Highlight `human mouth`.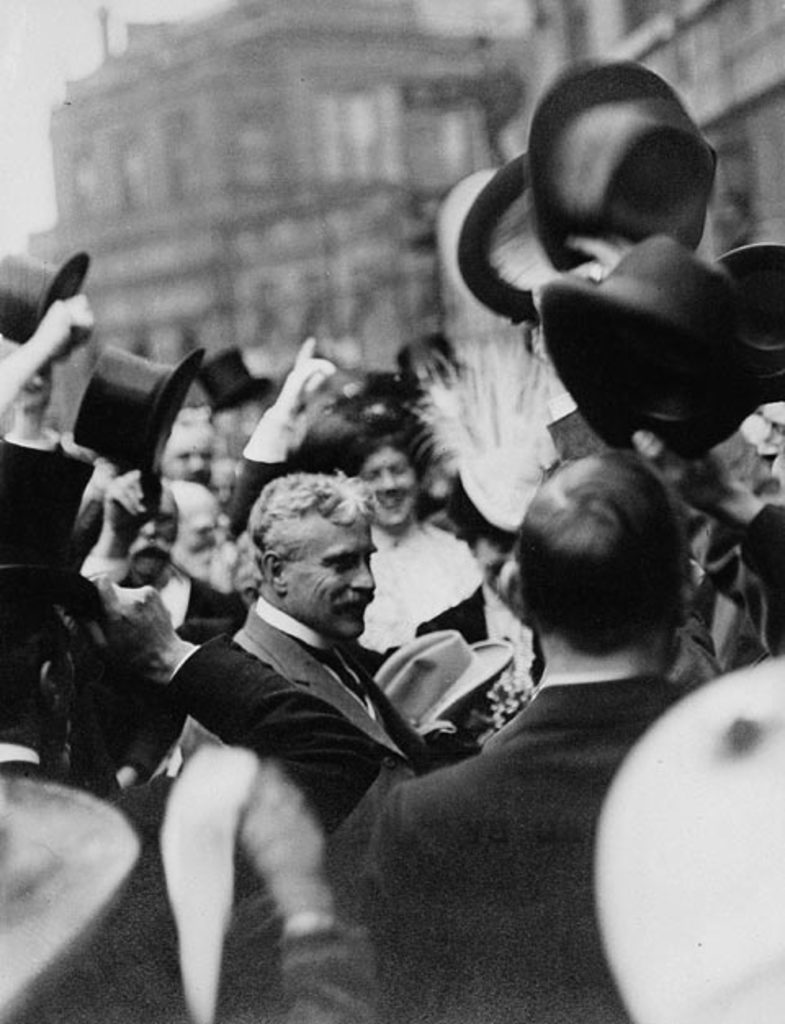
Highlighted region: BBox(340, 595, 378, 618).
